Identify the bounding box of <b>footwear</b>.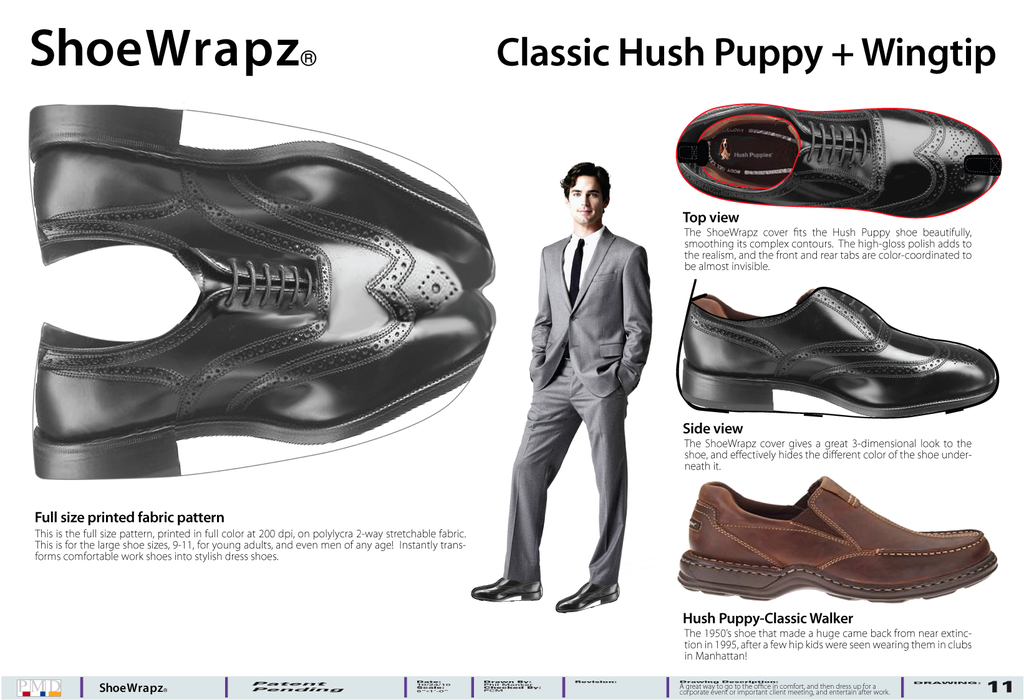
676, 103, 1001, 218.
